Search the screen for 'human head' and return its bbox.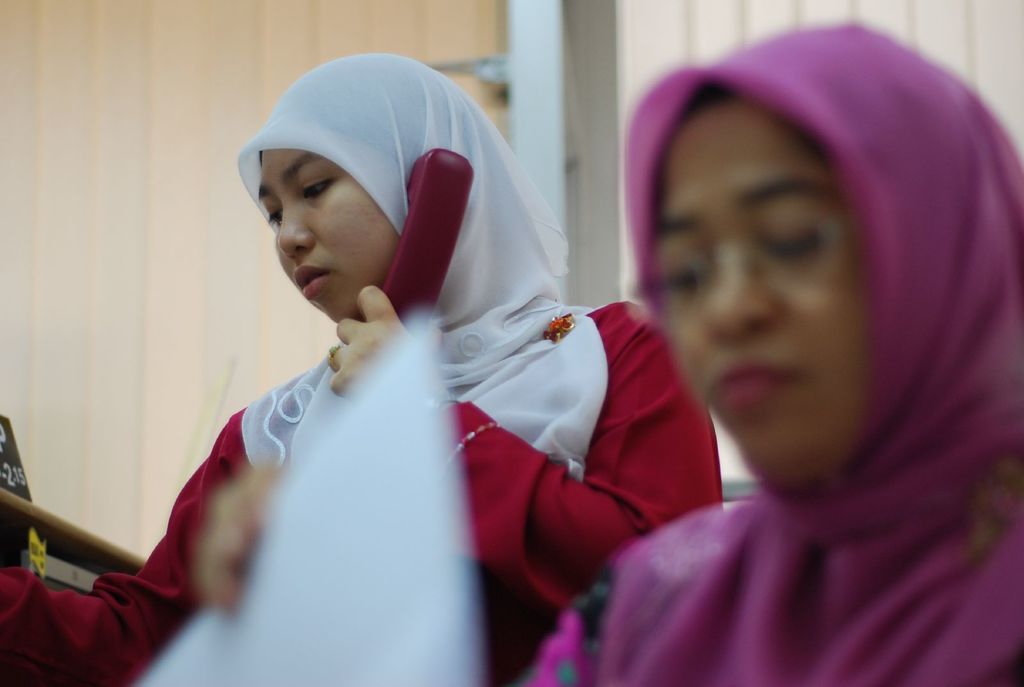
Found: box=[644, 93, 954, 487].
